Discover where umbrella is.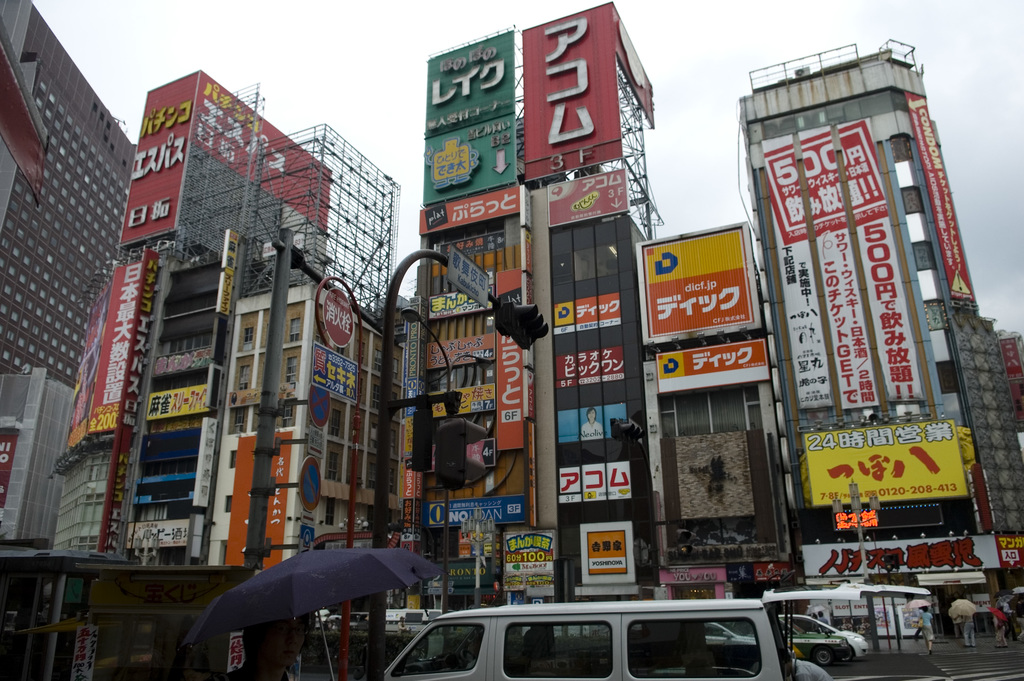
Discovered at x1=903, y1=599, x2=932, y2=609.
